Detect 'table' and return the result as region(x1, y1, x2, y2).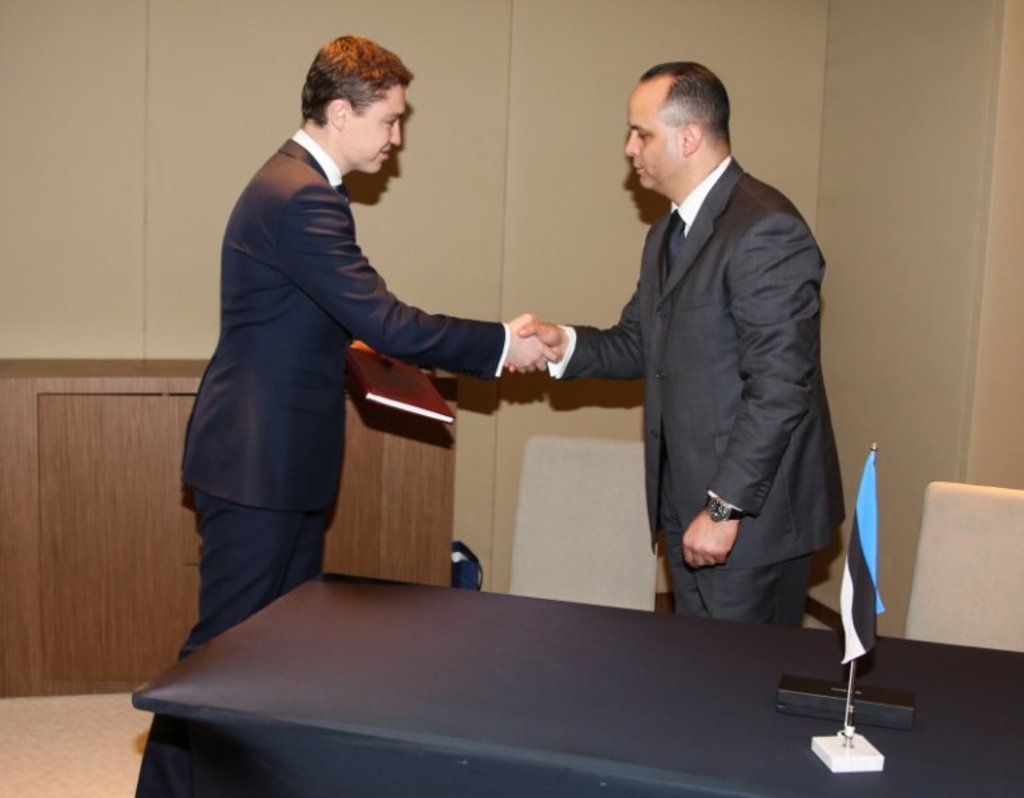
region(122, 565, 1023, 797).
